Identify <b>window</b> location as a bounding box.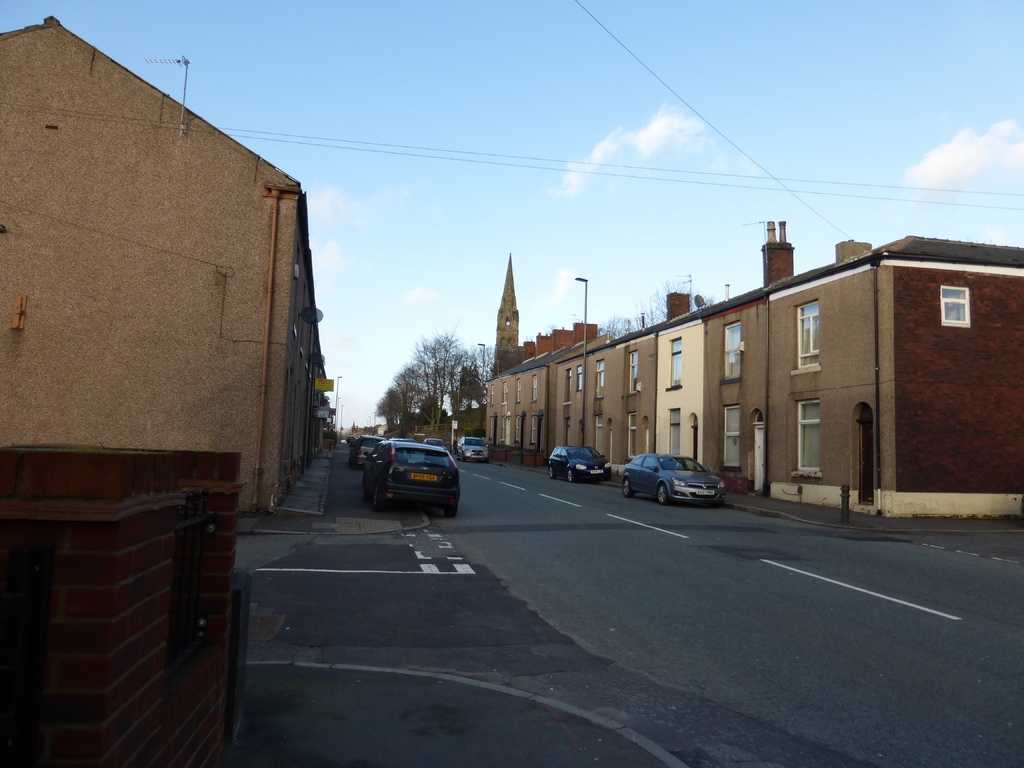
(531, 416, 538, 443).
